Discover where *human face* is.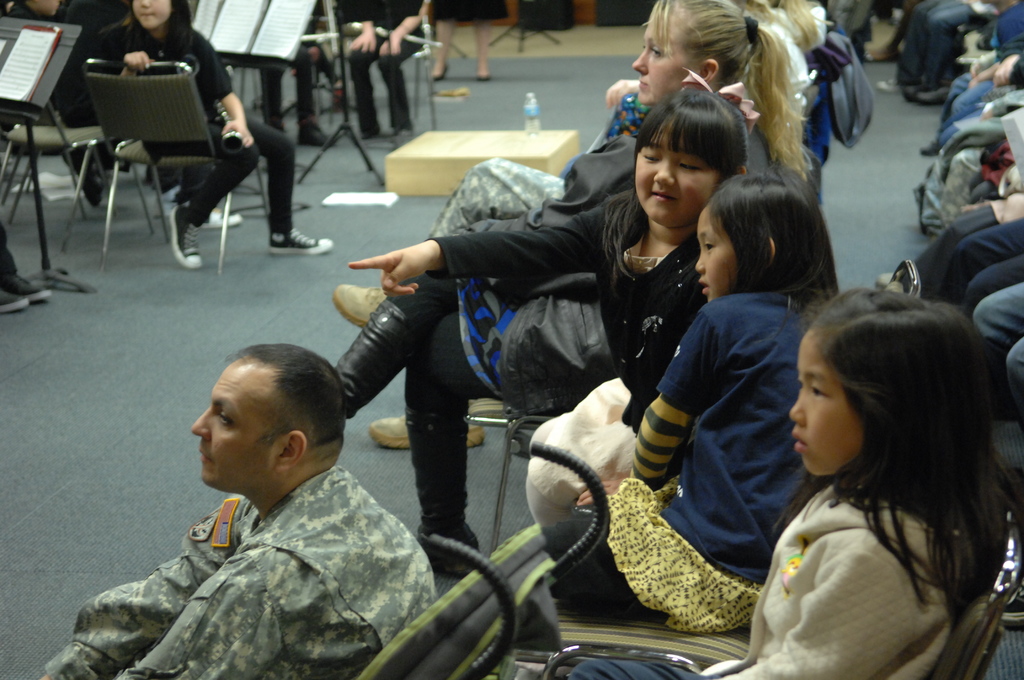
Discovered at {"left": 791, "top": 328, "right": 870, "bottom": 475}.
